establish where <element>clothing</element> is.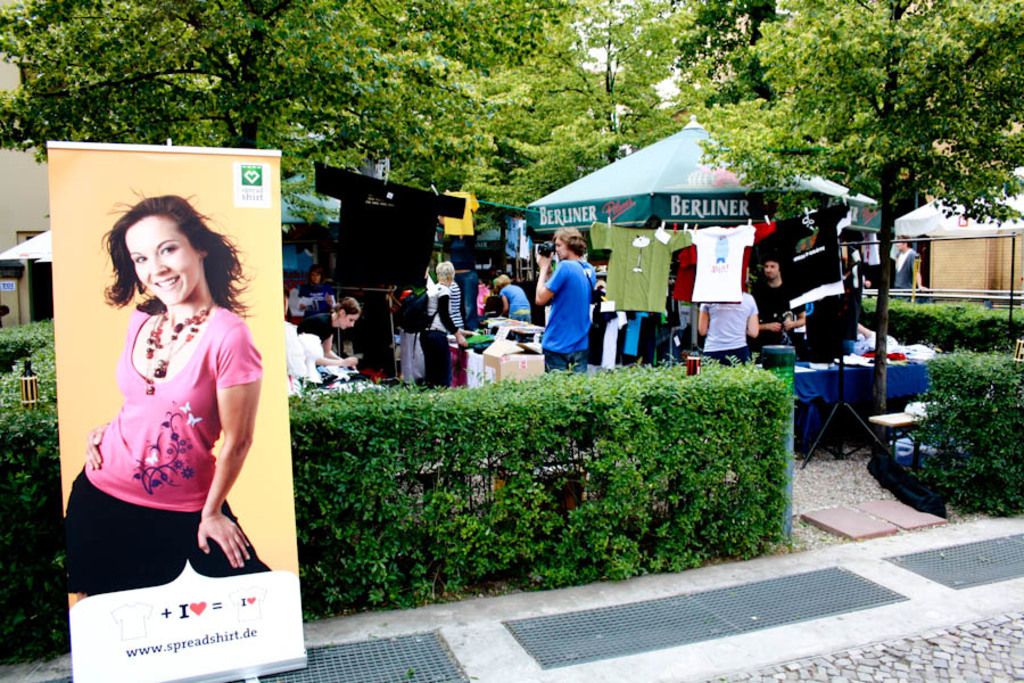
Established at [left=418, top=285, right=455, bottom=385].
